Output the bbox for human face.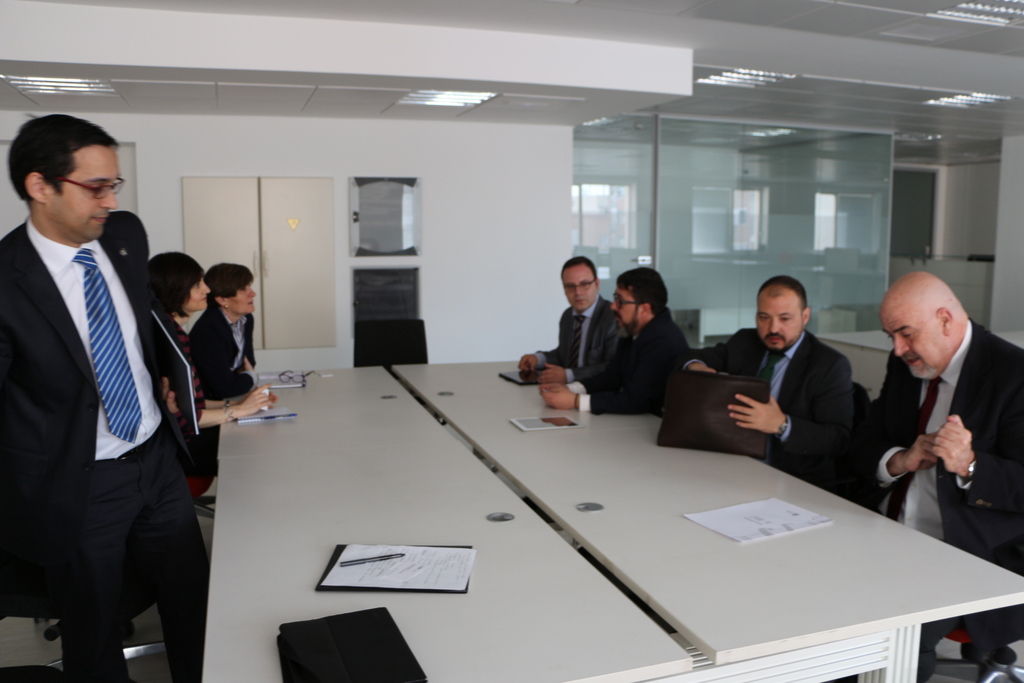
l=755, t=297, r=803, b=352.
